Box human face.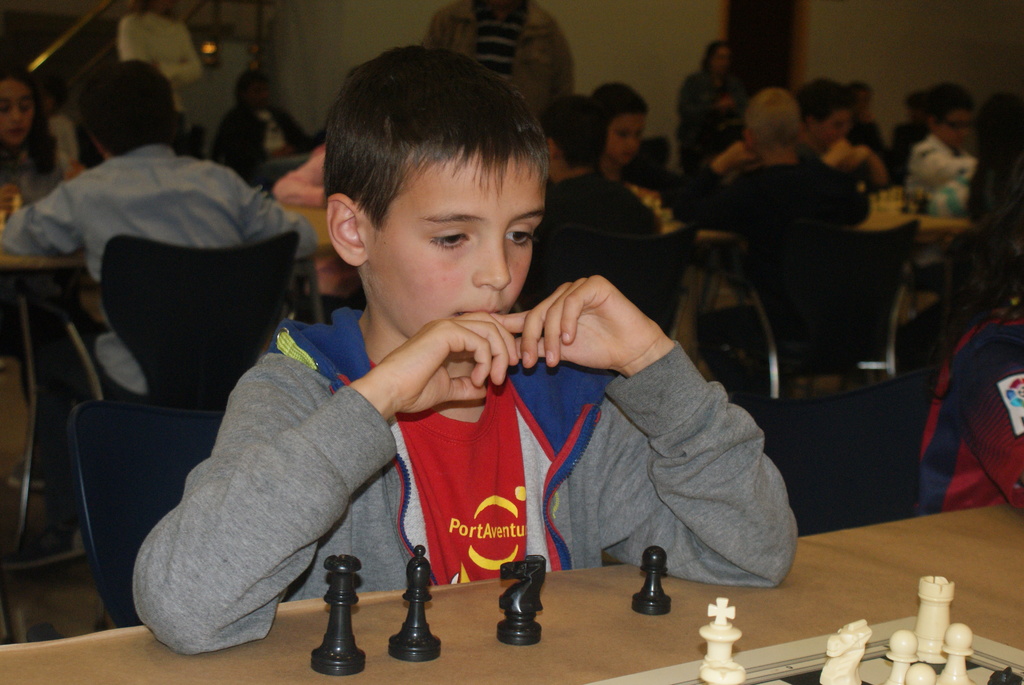
x1=940 y1=112 x2=977 y2=156.
